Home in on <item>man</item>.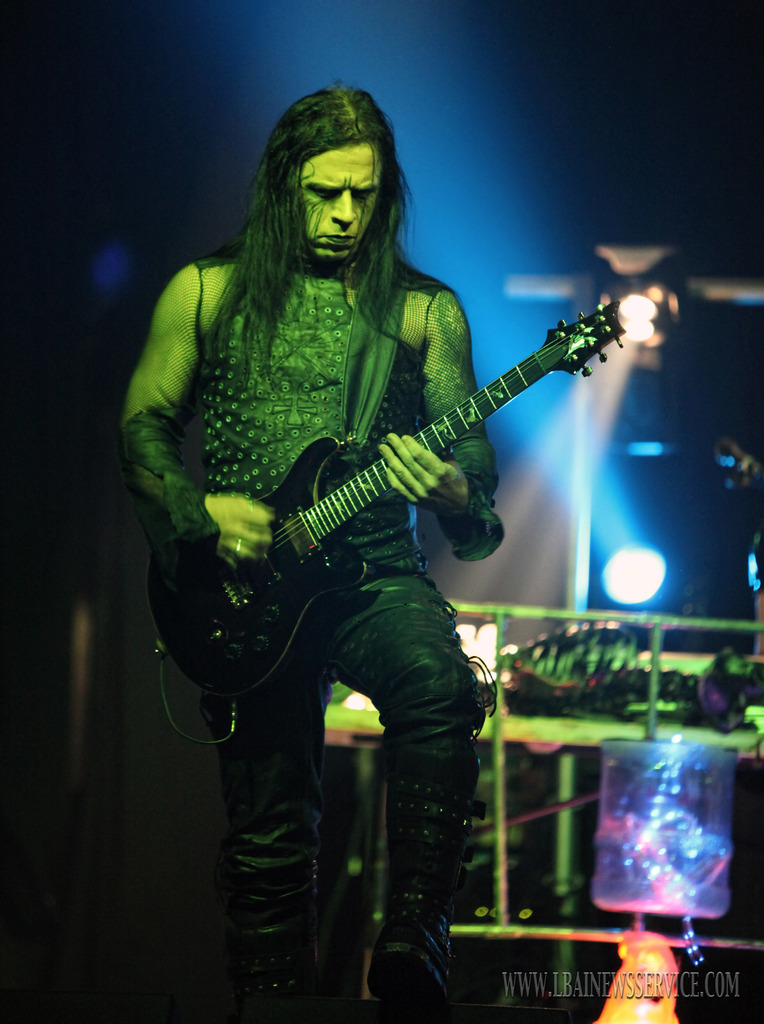
Homed in at [103,85,514,1023].
